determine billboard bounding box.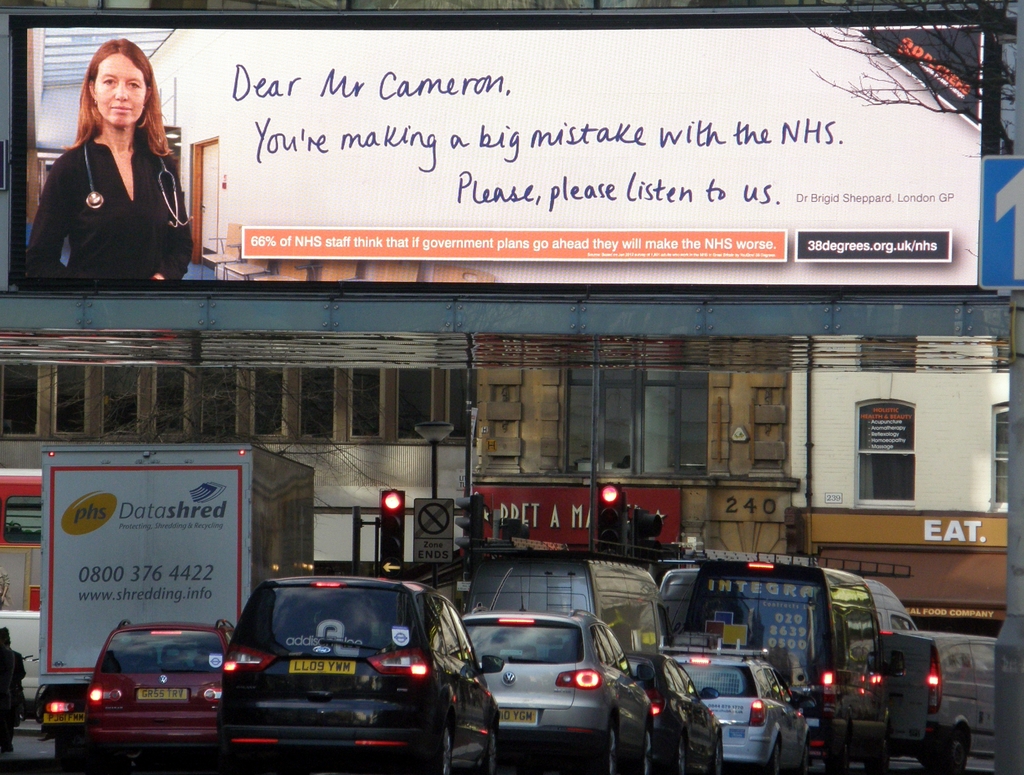
Determined: <bbox>38, 437, 247, 685</bbox>.
